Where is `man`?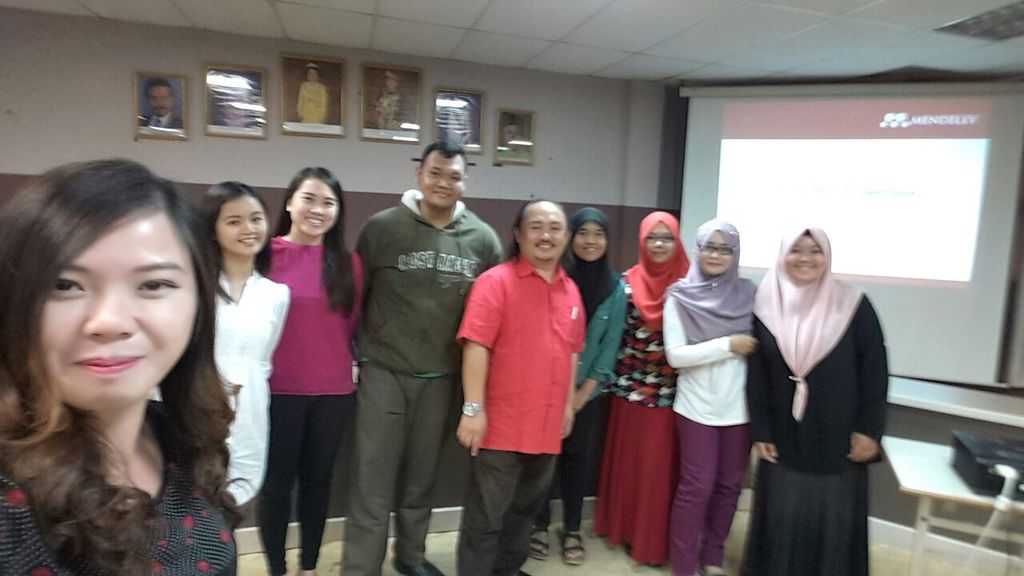
l=458, t=198, r=590, b=575.
